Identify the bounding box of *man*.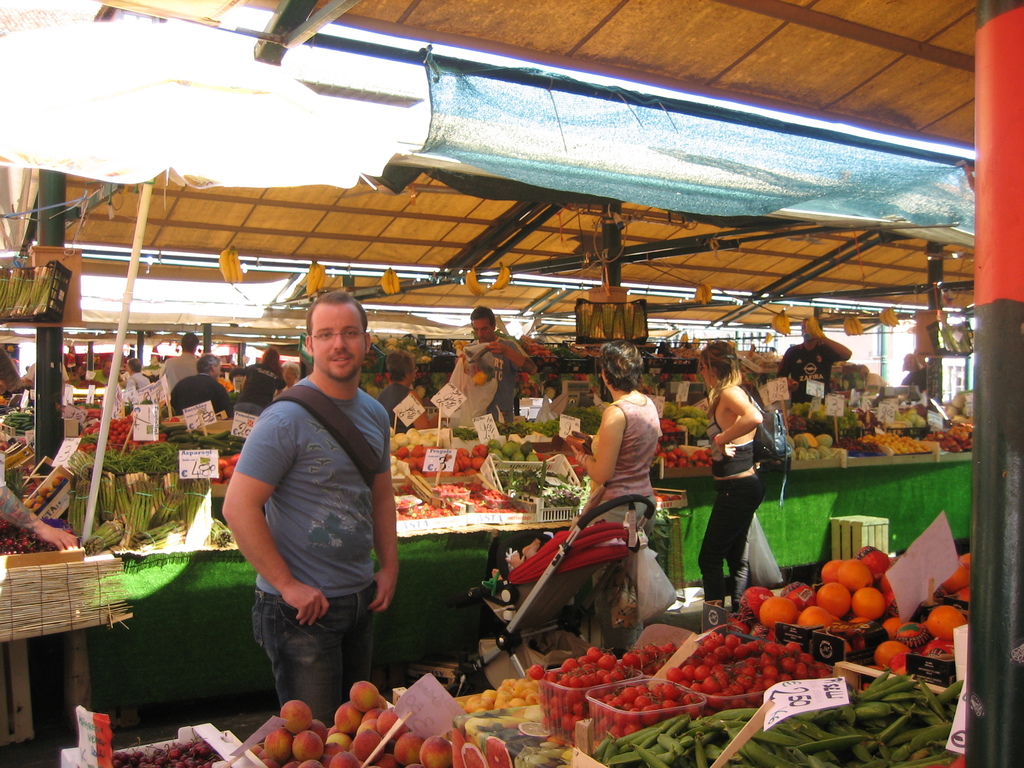
select_region(22, 356, 70, 396).
